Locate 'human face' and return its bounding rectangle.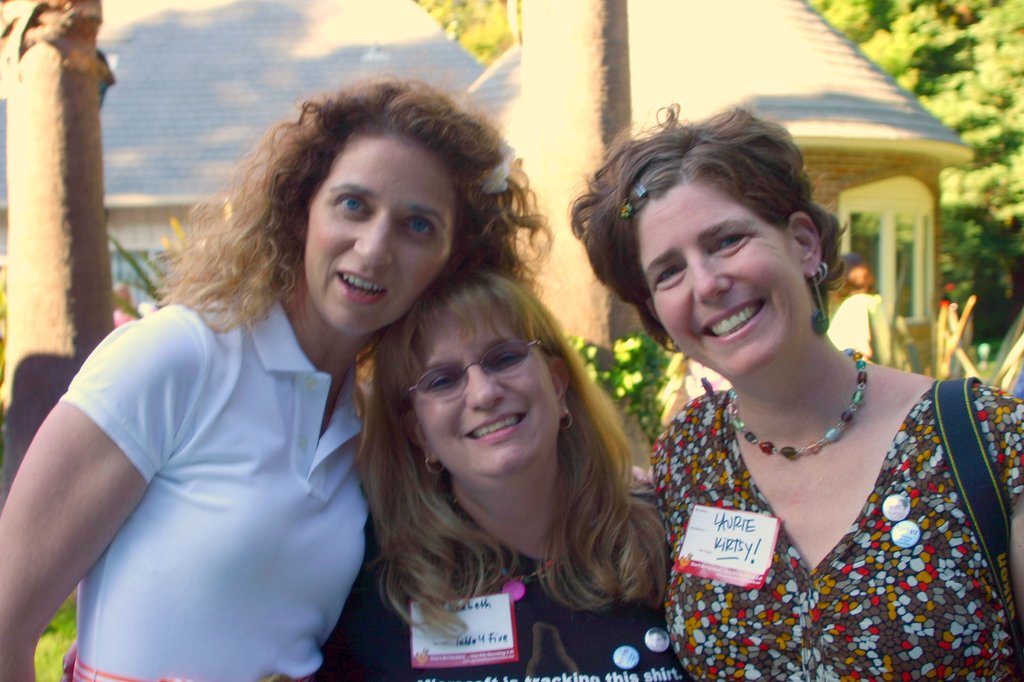
select_region(311, 143, 457, 333).
